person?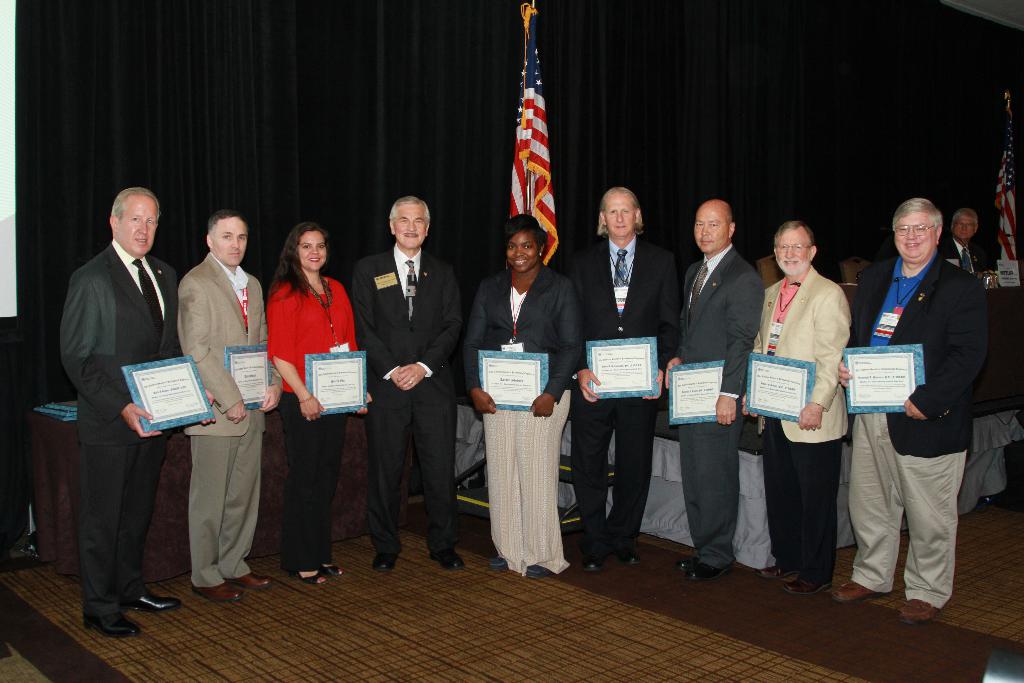
[941,208,998,280]
